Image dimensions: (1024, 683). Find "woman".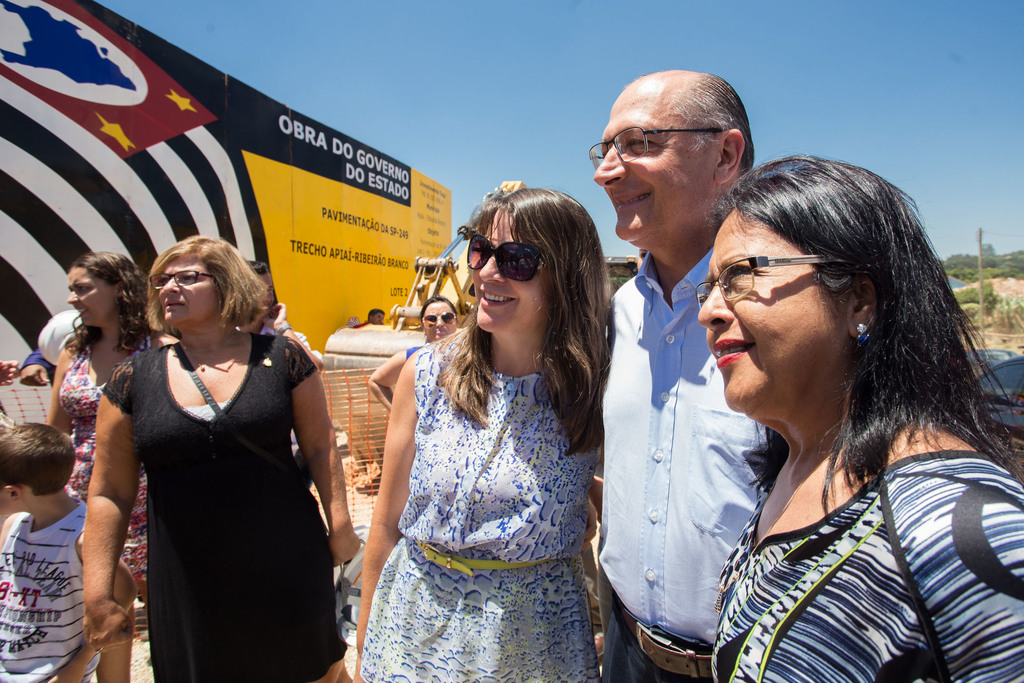
351/186/609/682.
